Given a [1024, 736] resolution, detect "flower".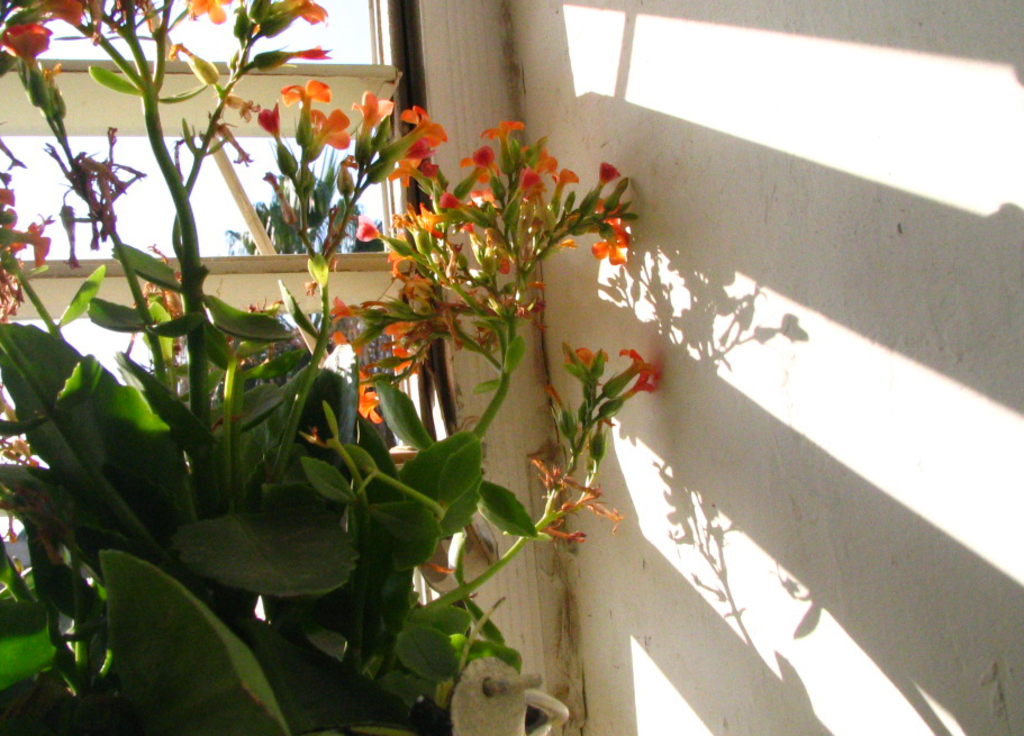
[left=284, top=0, right=328, bottom=26].
